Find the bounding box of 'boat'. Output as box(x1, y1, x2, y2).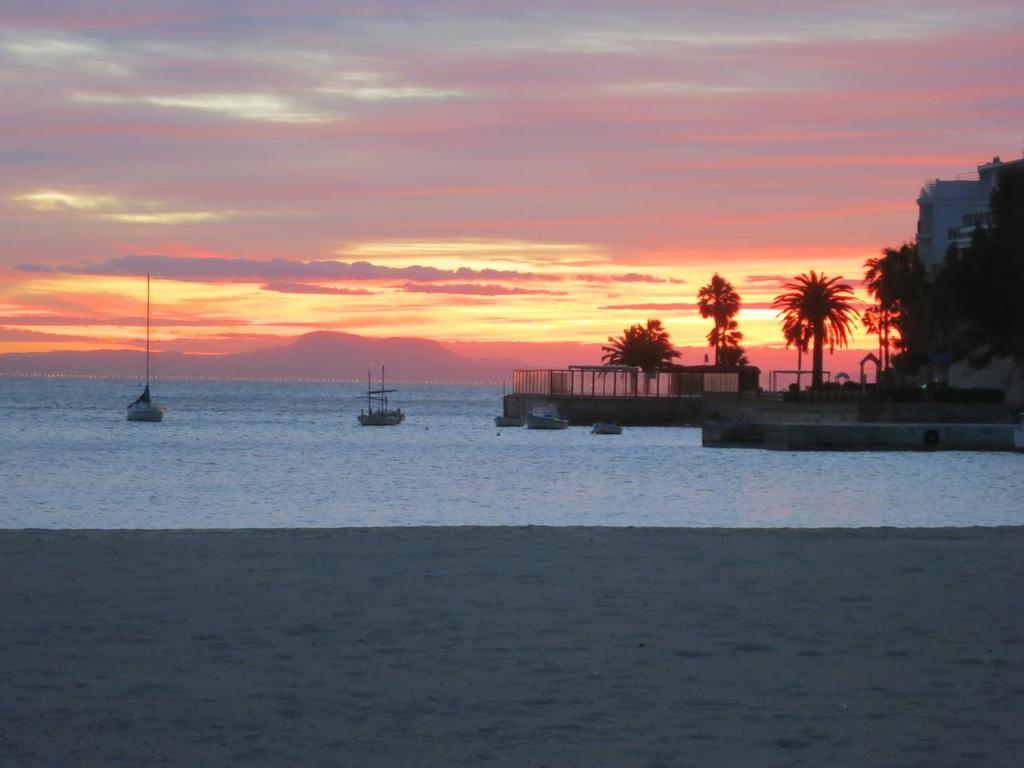
box(525, 412, 569, 430).
